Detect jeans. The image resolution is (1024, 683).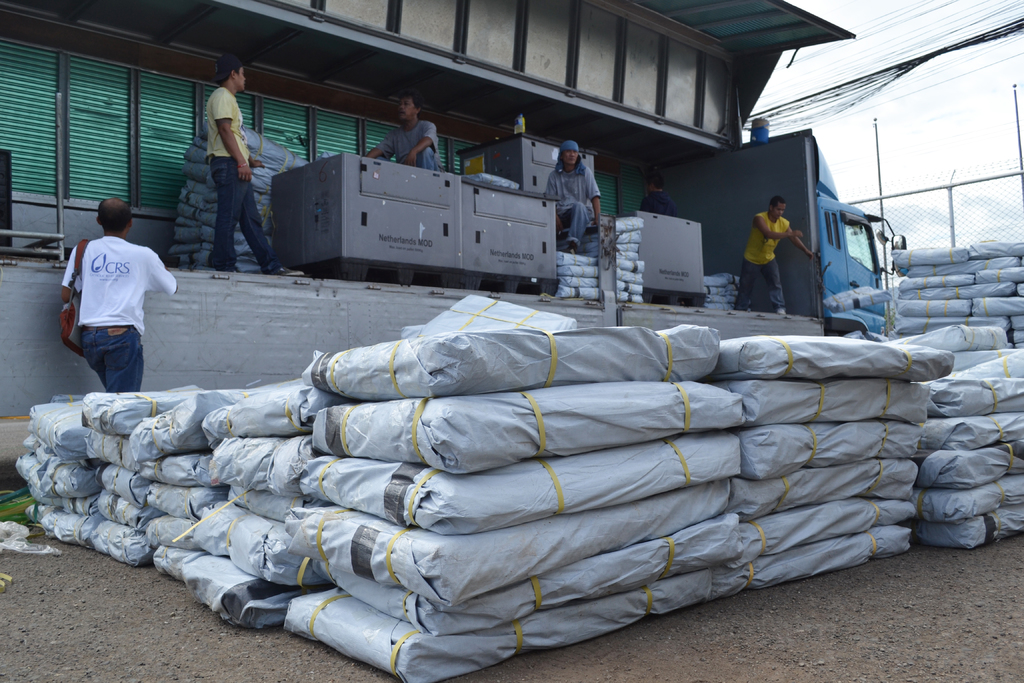
<box>417,144,436,168</box>.
